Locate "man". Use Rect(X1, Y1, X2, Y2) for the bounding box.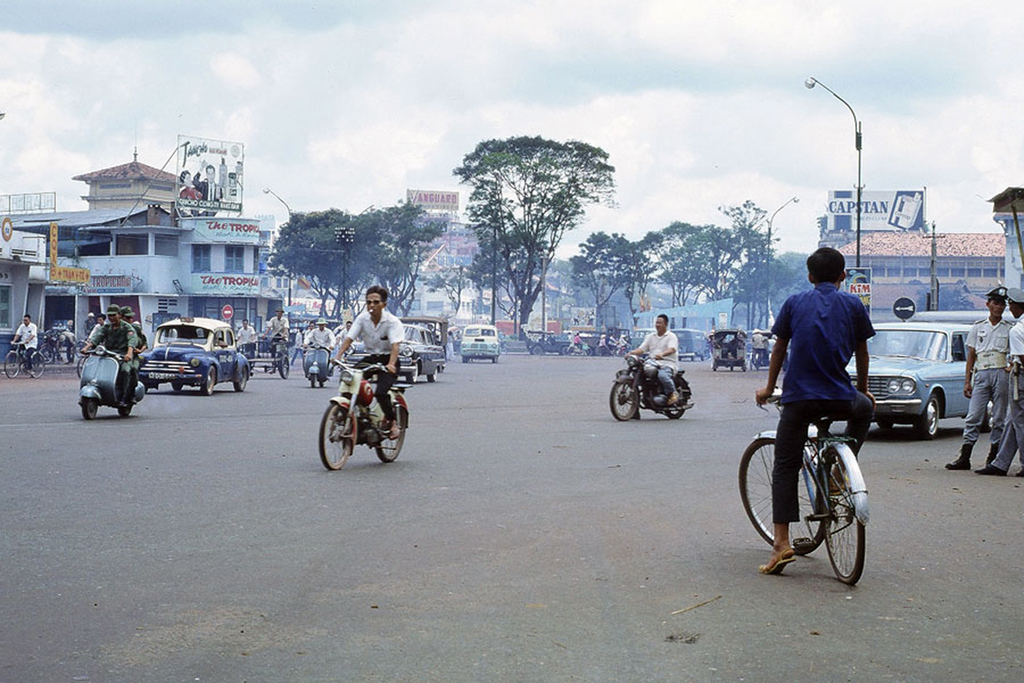
Rect(235, 317, 257, 364).
